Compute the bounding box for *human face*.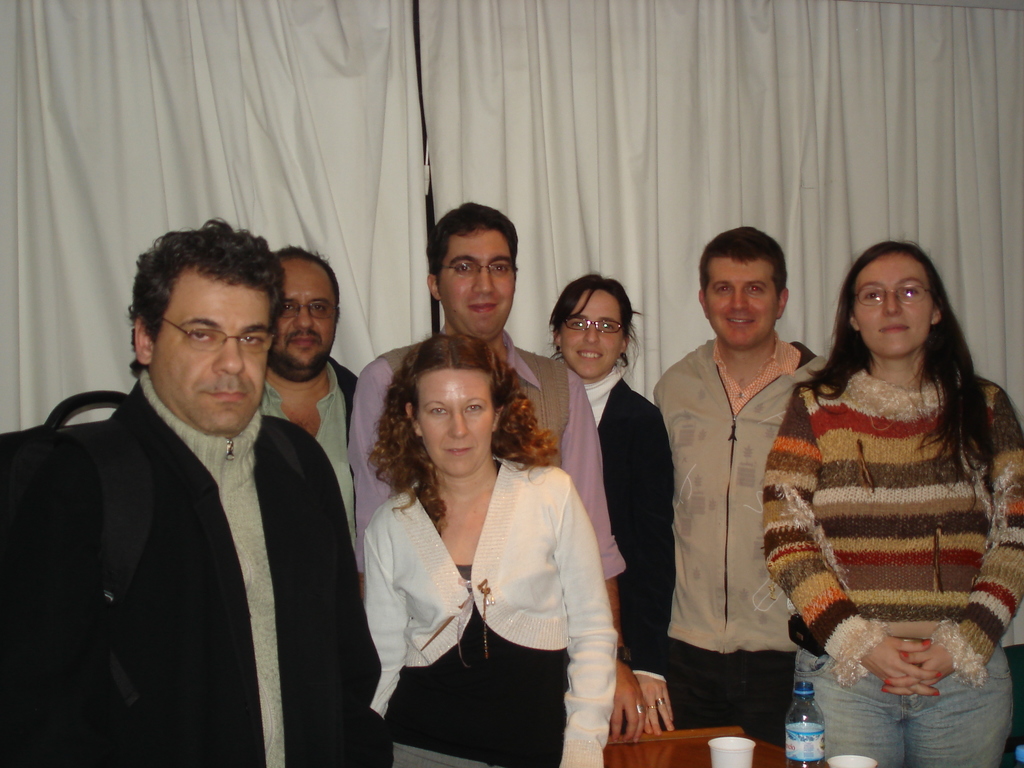
x1=434 y1=243 x2=517 y2=339.
